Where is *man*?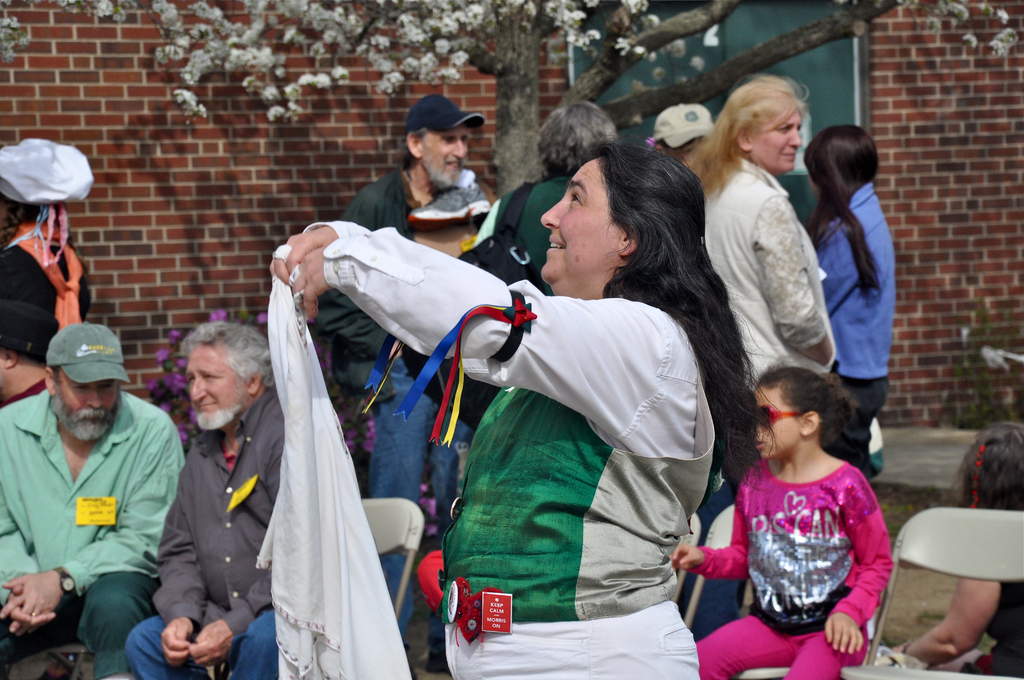
(left=474, top=101, right=618, bottom=295).
